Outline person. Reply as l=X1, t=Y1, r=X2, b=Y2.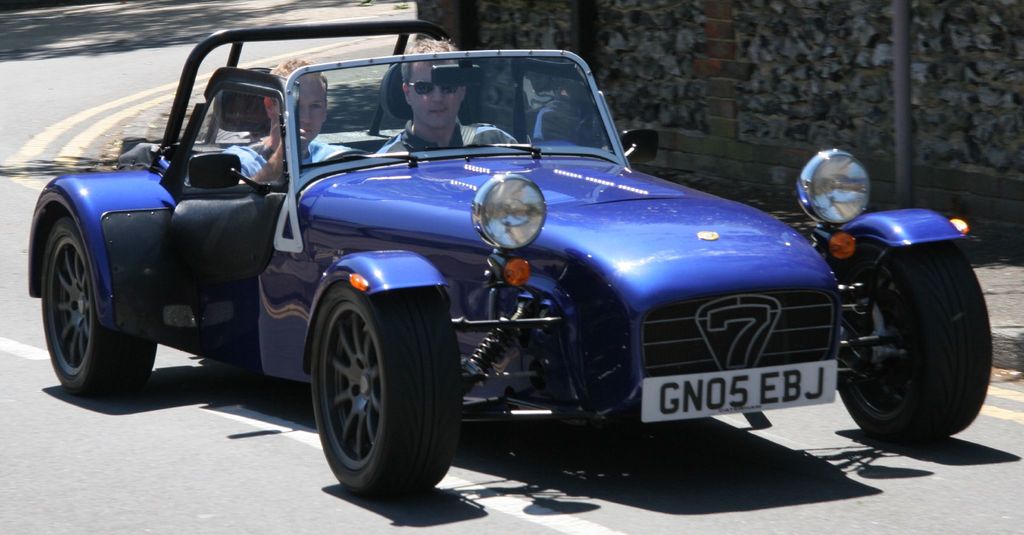
l=369, t=35, r=515, b=154.
